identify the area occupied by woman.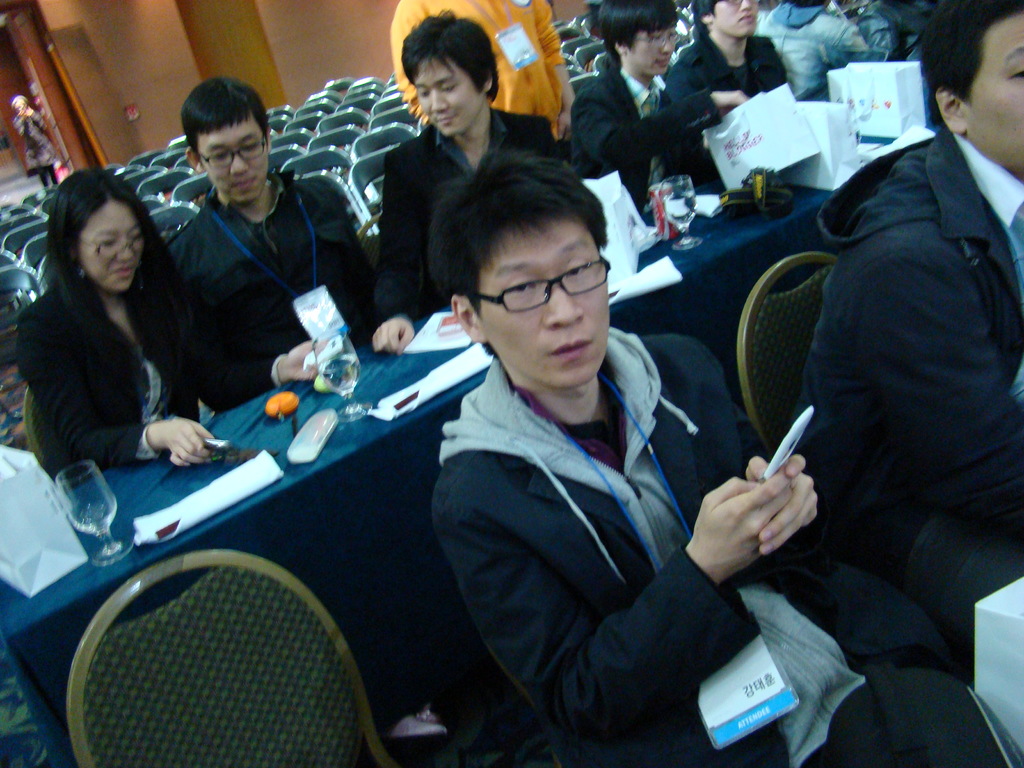
Area: rect(12, 95, 69, 188).
